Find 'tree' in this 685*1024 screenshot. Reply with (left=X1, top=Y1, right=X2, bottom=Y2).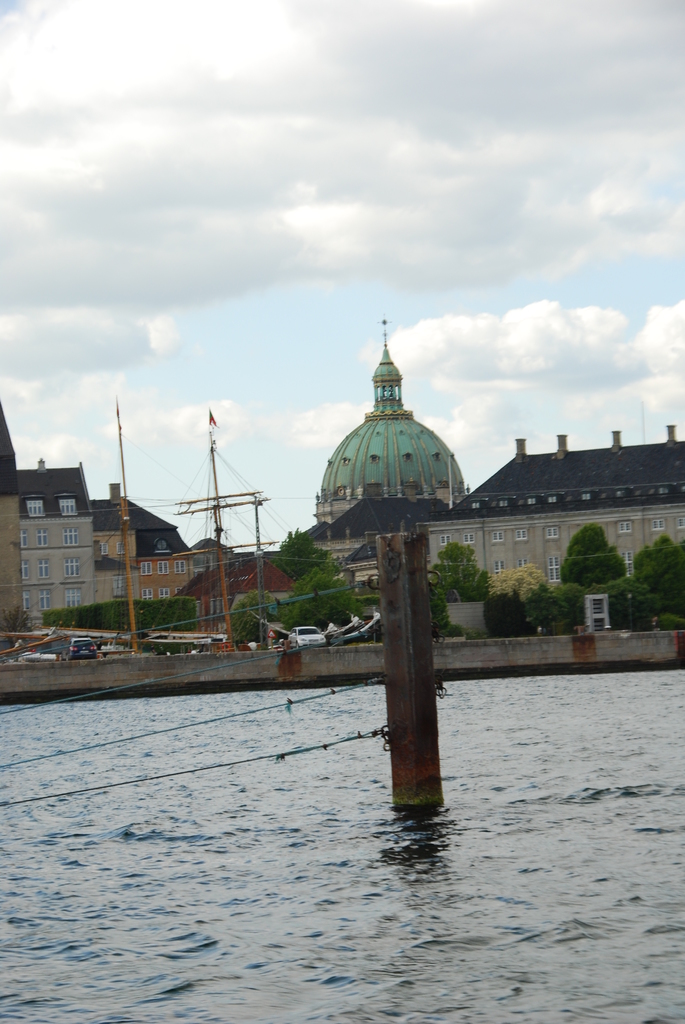
(left=613, top=534, right=684, bottom=632).
